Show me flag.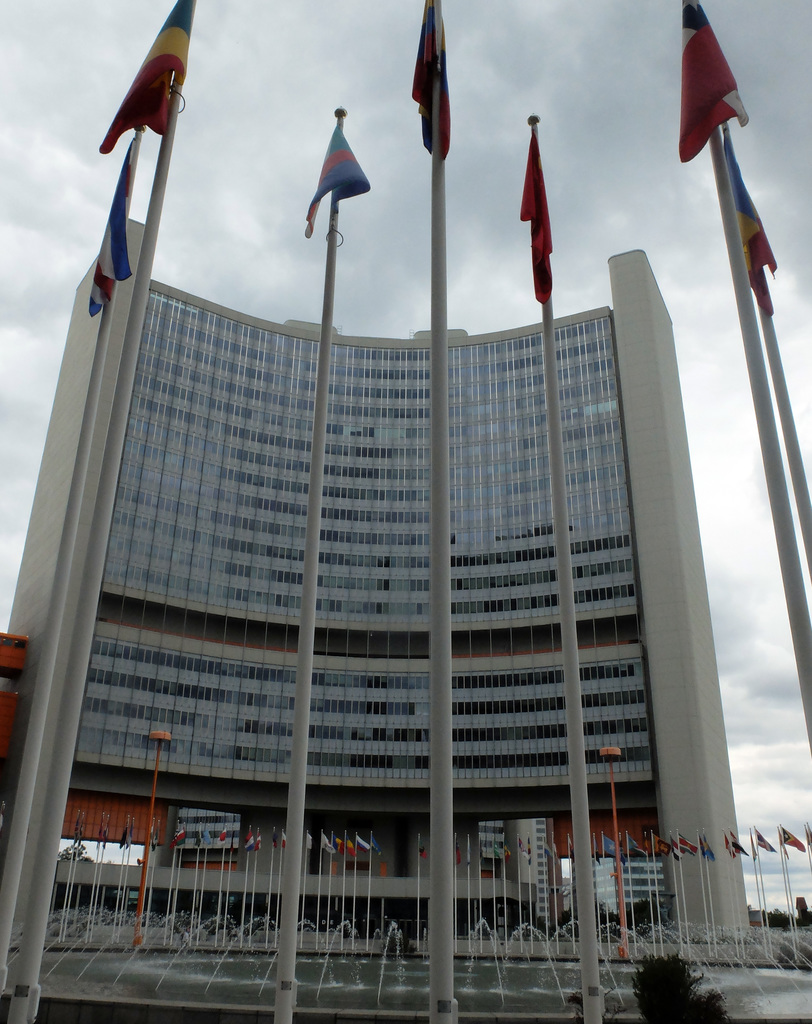
flag is here: bbox=[521, 113, 574, 316].
